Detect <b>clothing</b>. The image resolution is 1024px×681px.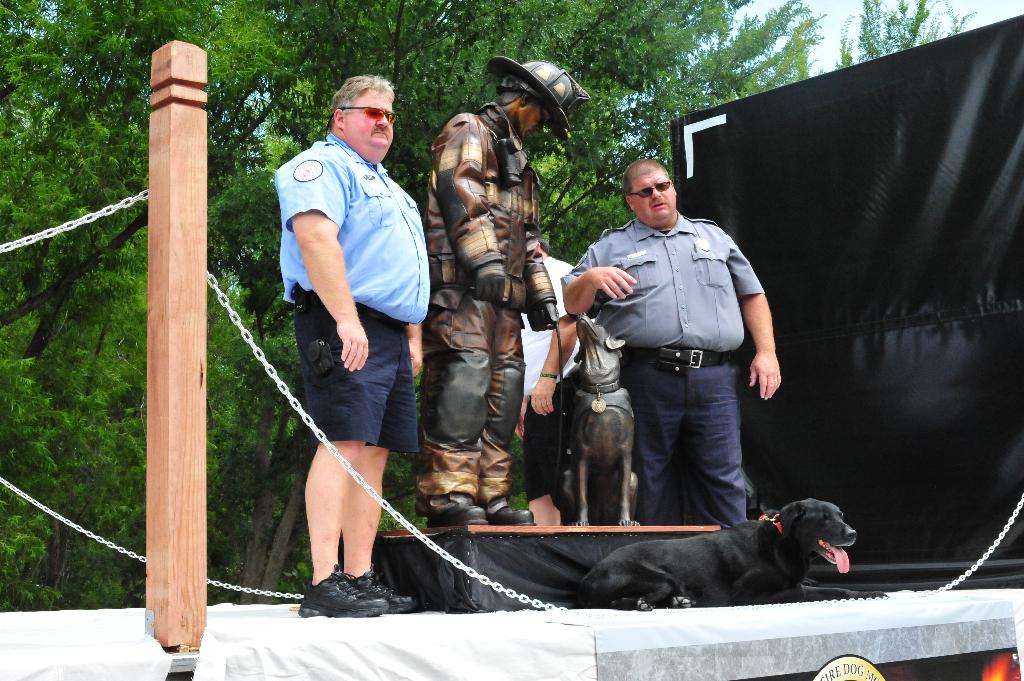
[x1=276, y1=129, x2=436, y2=449].
